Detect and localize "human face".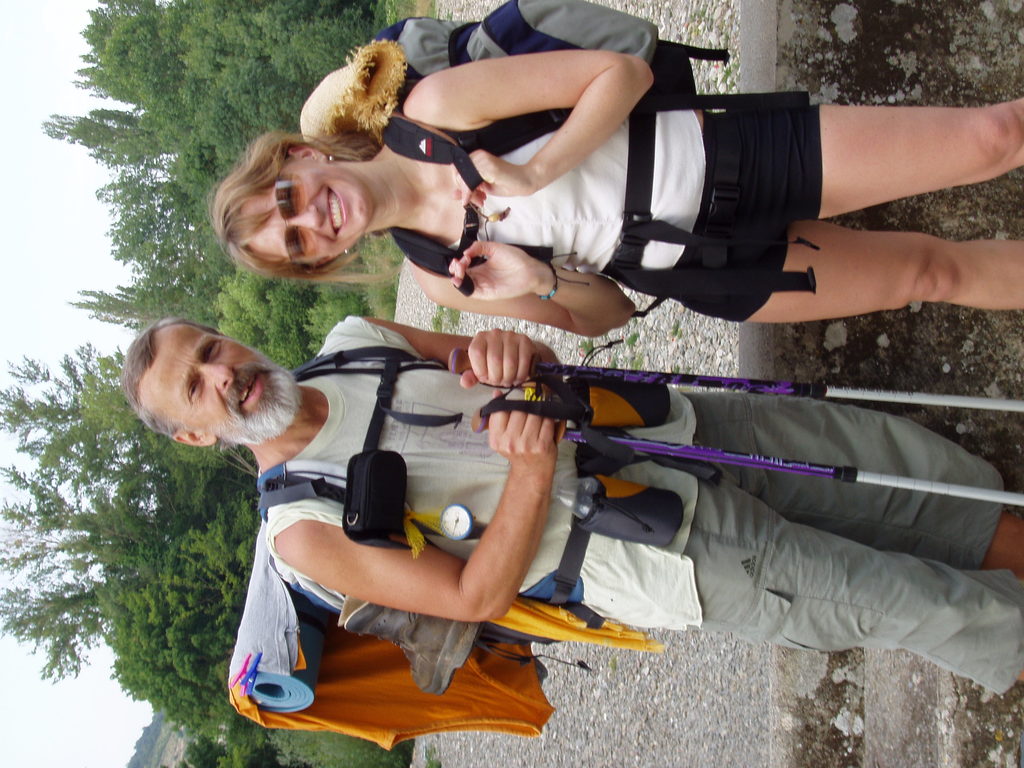
Localized at detection(236, 159, 369, 264).
